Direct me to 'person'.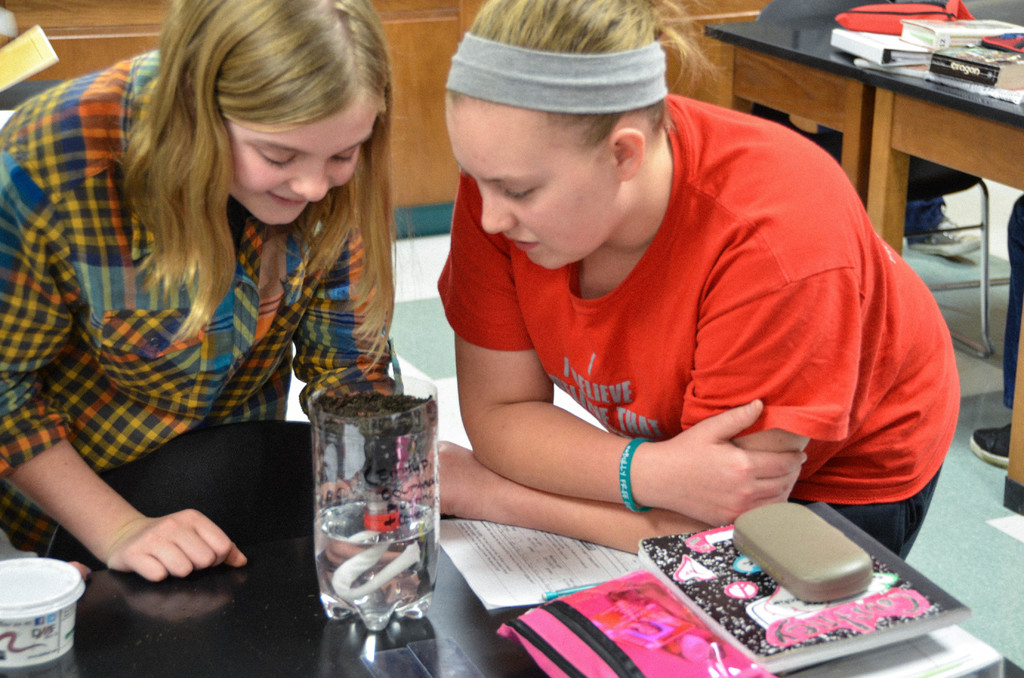
Direction: pyautogui.locateOnScreen(908, 193, 984, 260).
